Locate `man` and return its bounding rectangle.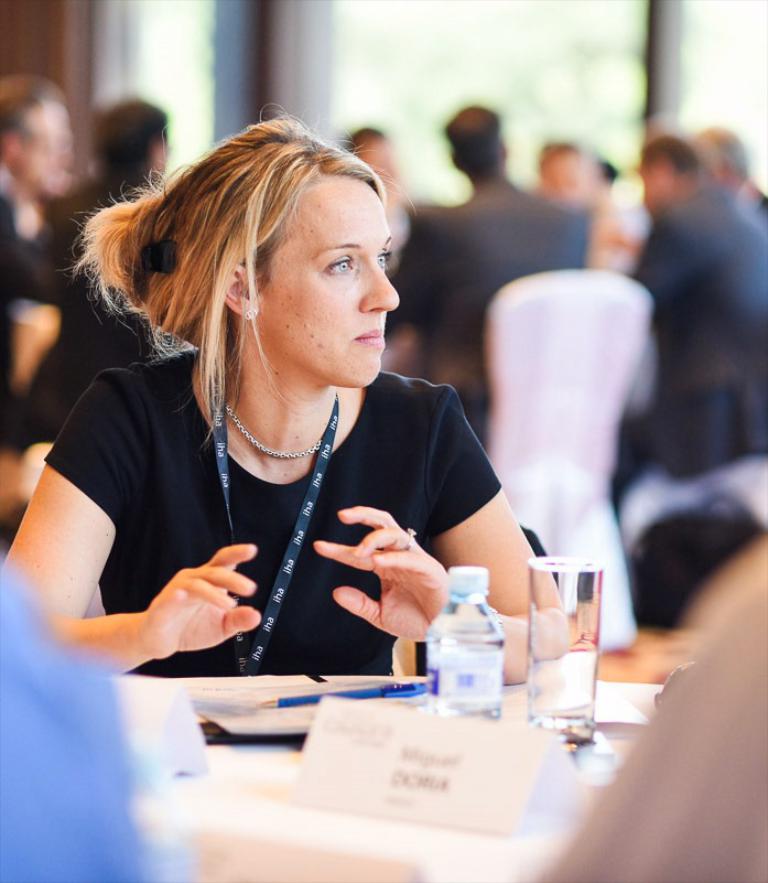
select_region(389, 105, 584, 346).
